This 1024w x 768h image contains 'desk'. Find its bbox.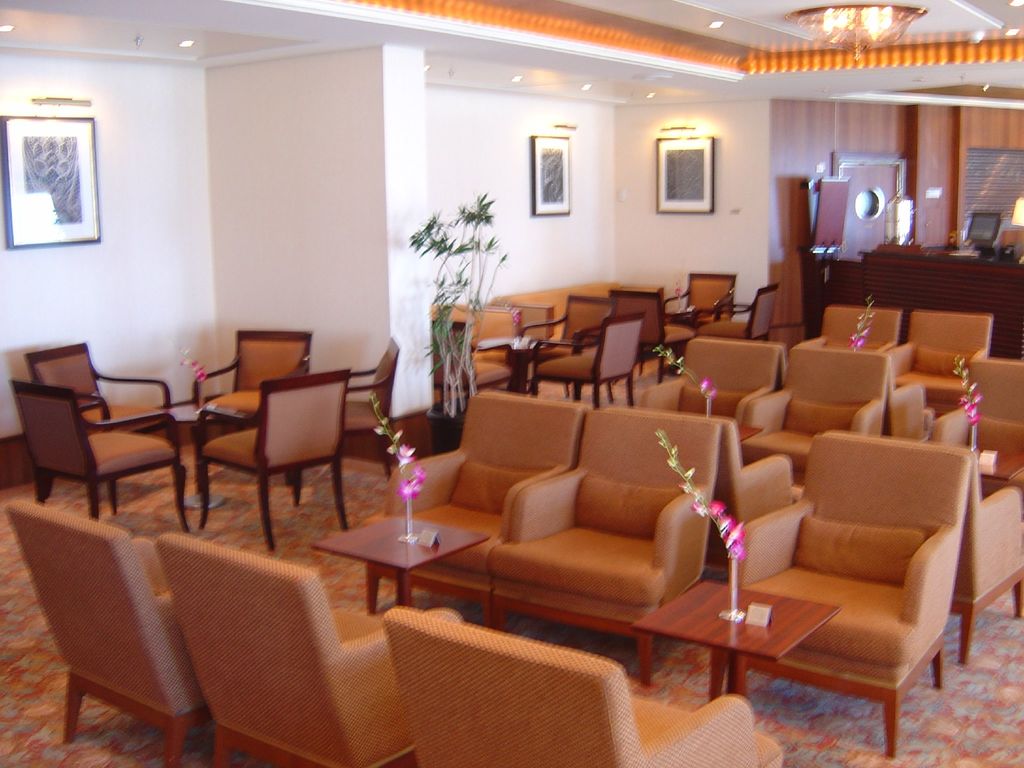
(x1=833, y1=245, x2=1023, y2=363).
